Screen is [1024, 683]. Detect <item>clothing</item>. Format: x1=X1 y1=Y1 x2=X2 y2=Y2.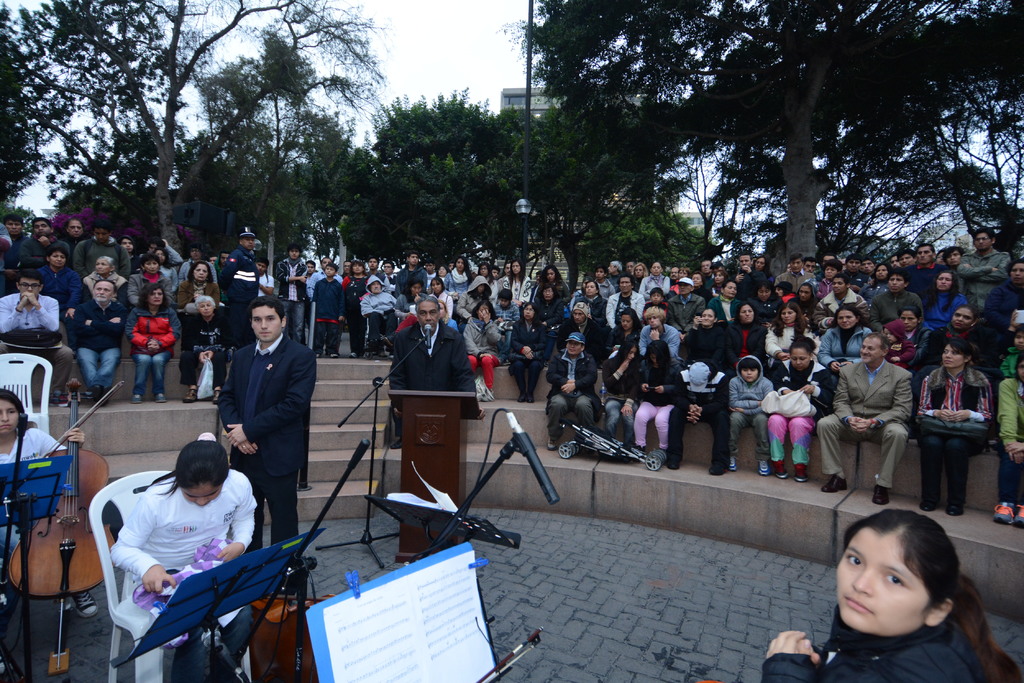
x1=88 y1=462 x2=262 y2=644.
